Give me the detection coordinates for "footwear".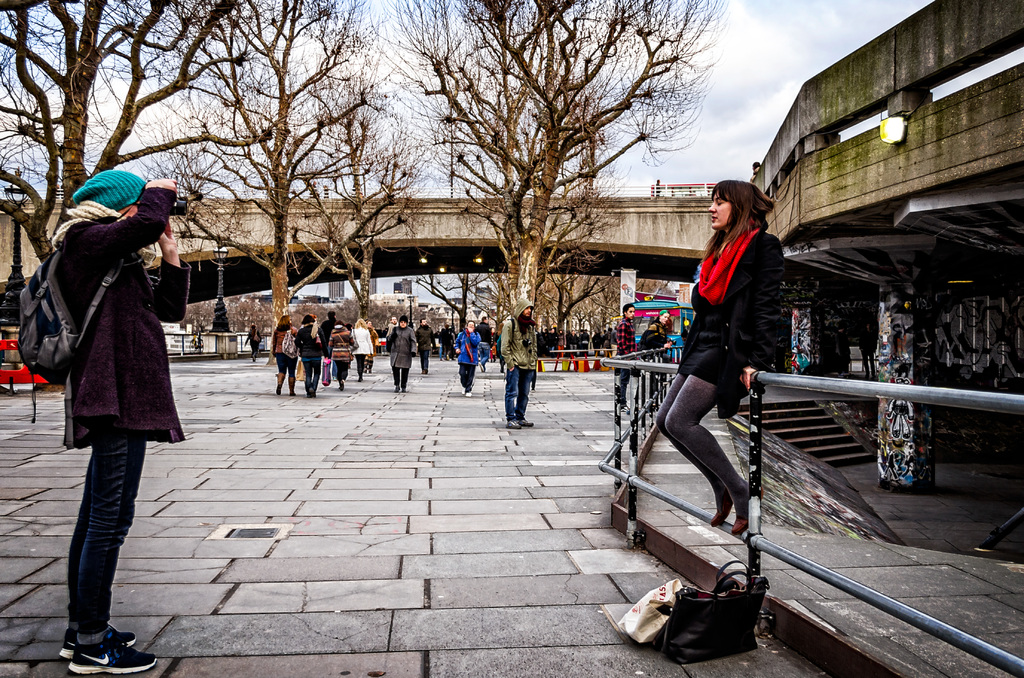
506:421:522:433.
